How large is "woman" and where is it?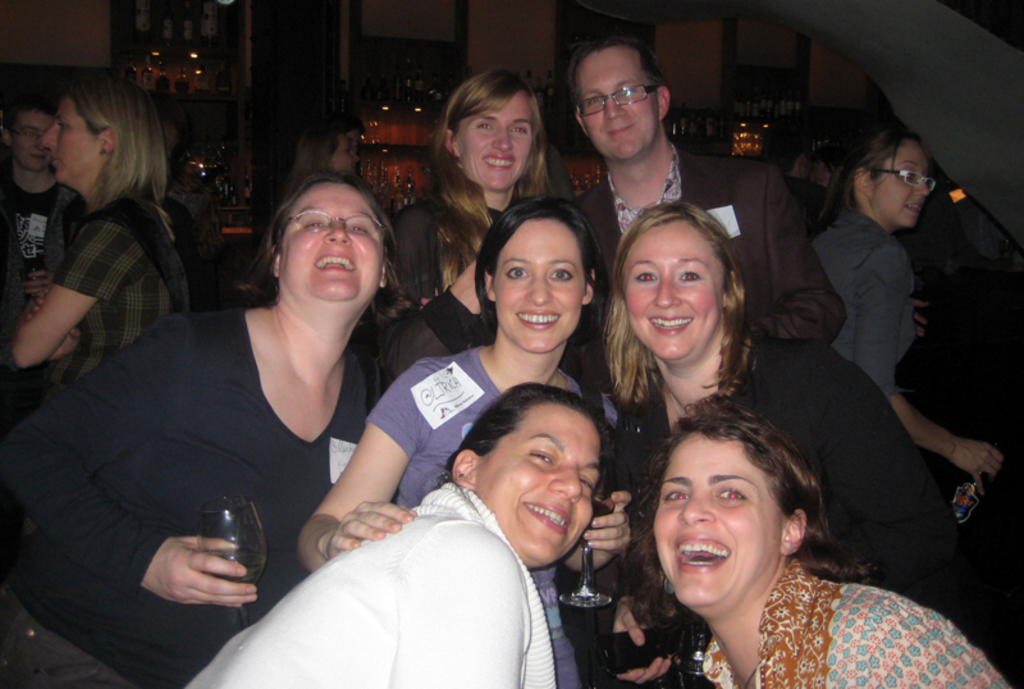
Bounding box: {"left": 630, "top": 400, "right": 1010, "bottom": 688}.
